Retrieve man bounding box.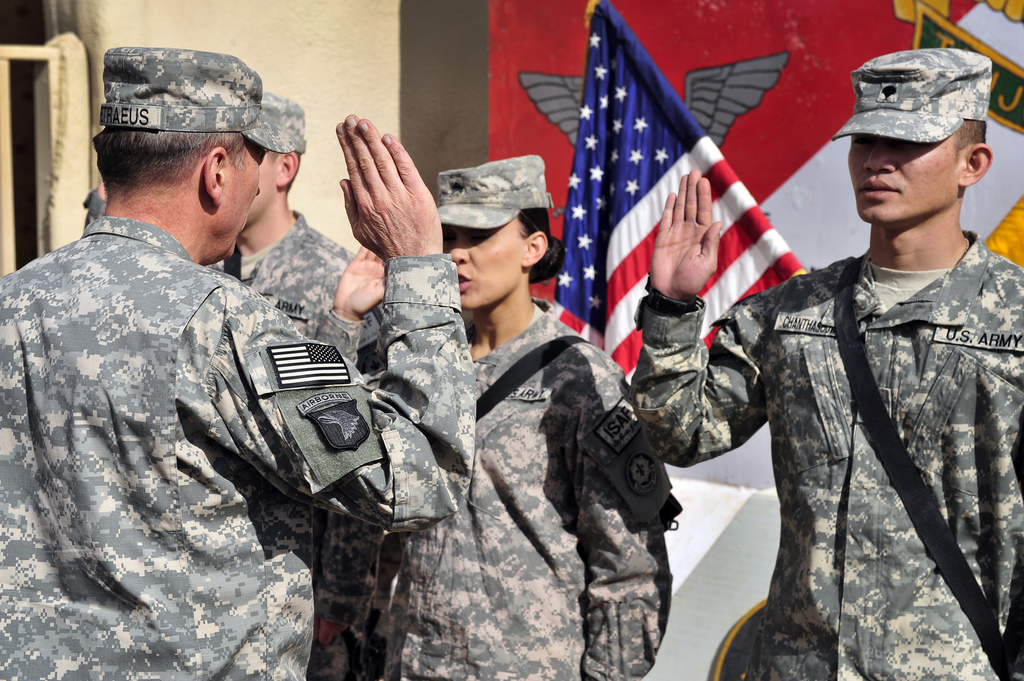
Bounding box: 0/40/477/680.
